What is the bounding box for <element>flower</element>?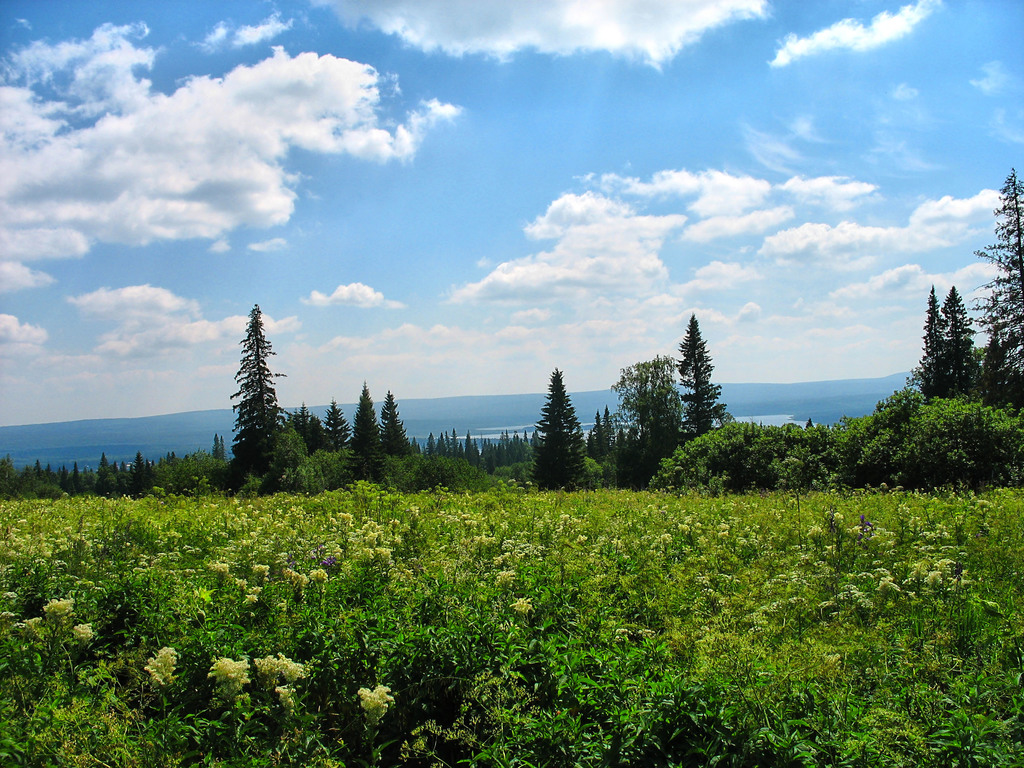
[45,596,78,622].
